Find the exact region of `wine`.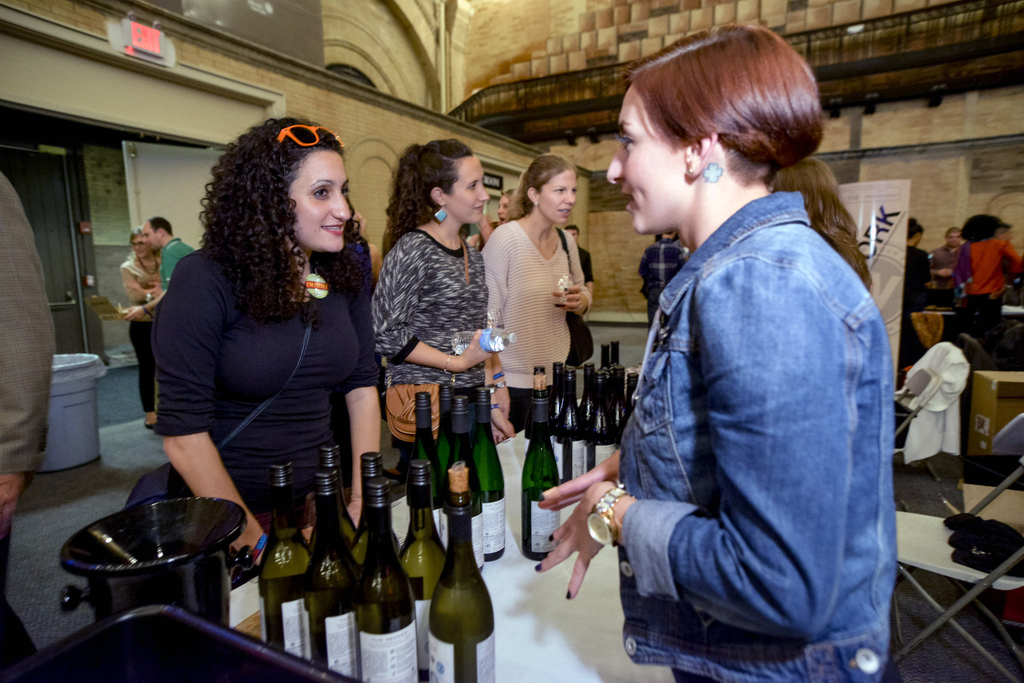
Exact region: 614:338:622:363.
